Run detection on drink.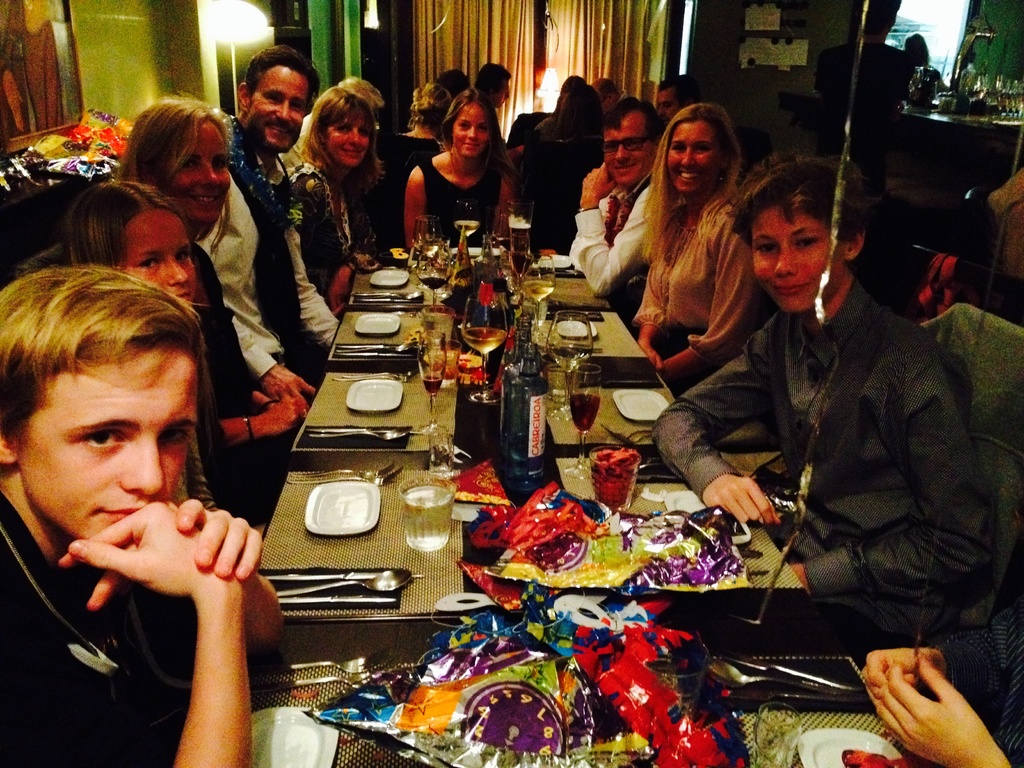
Result: locate(520, 277, 557, 303).
